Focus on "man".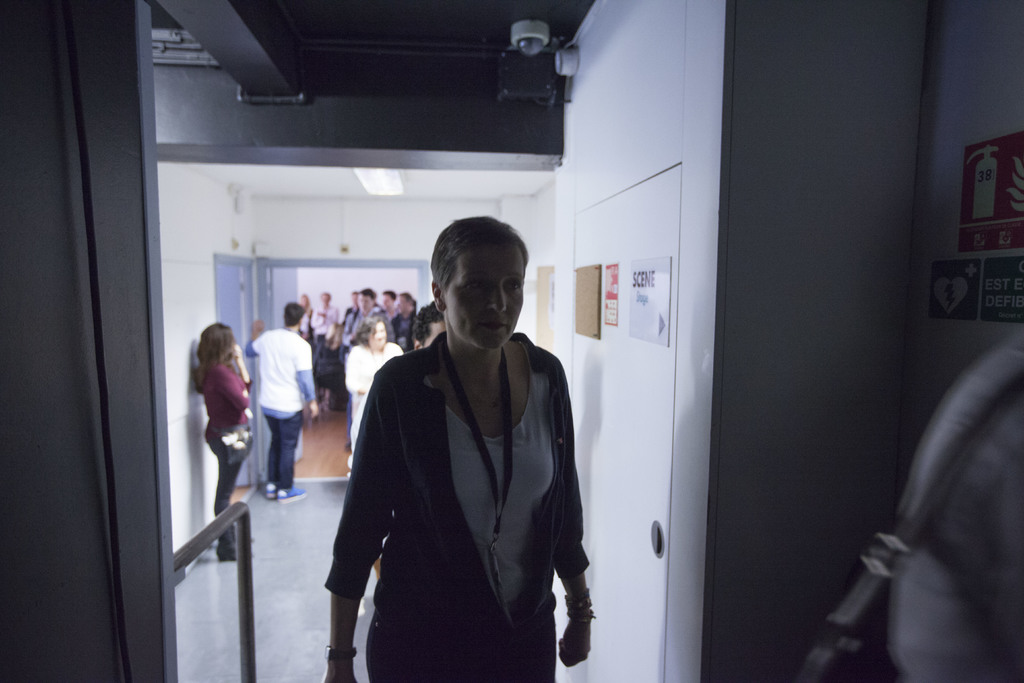
Focused at {"x1": 356, "y1": 289, "x2": 388, "y2": 333}.
